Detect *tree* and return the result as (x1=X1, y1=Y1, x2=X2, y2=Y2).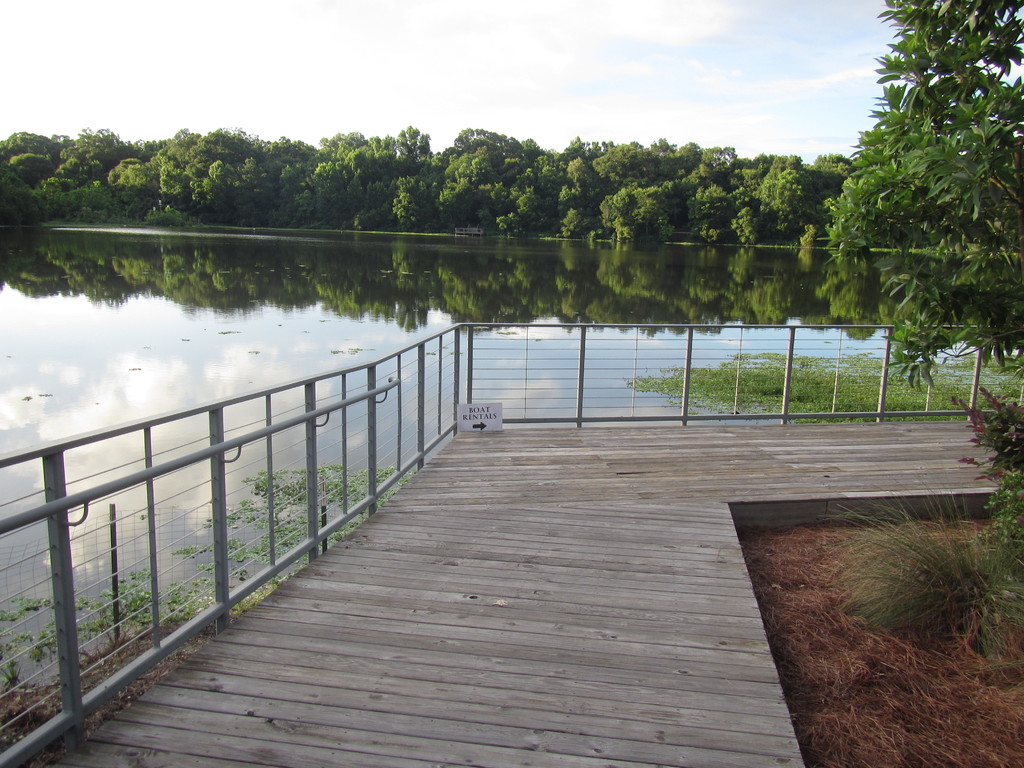
(x1=688, y1=168, x2=726, y2=229).
